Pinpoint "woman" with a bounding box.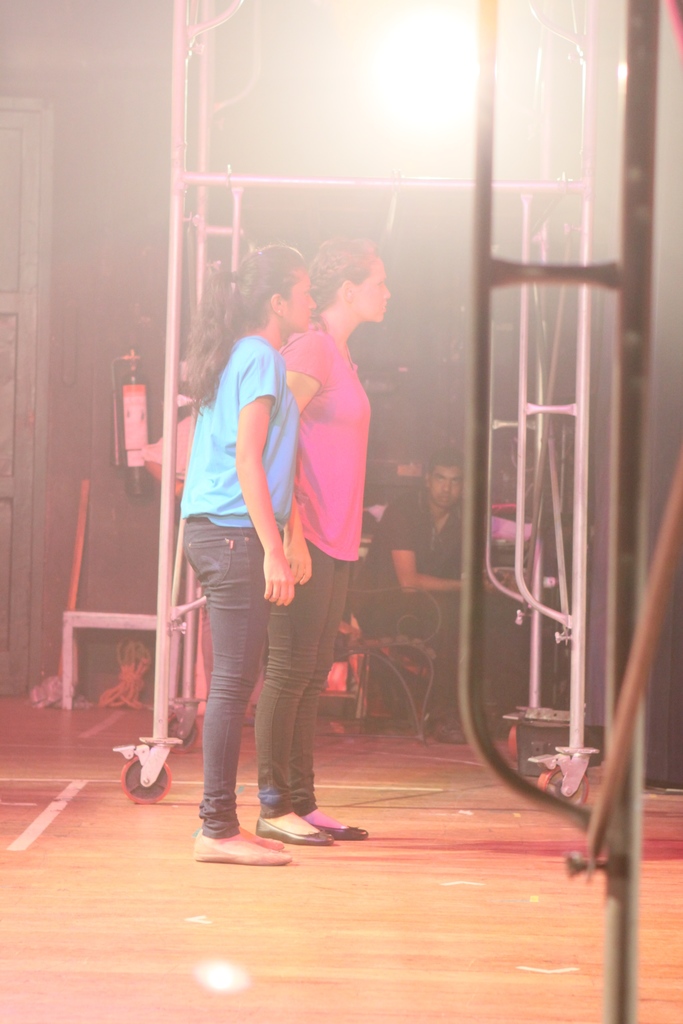
bbox(251, 235, 391, 847).
